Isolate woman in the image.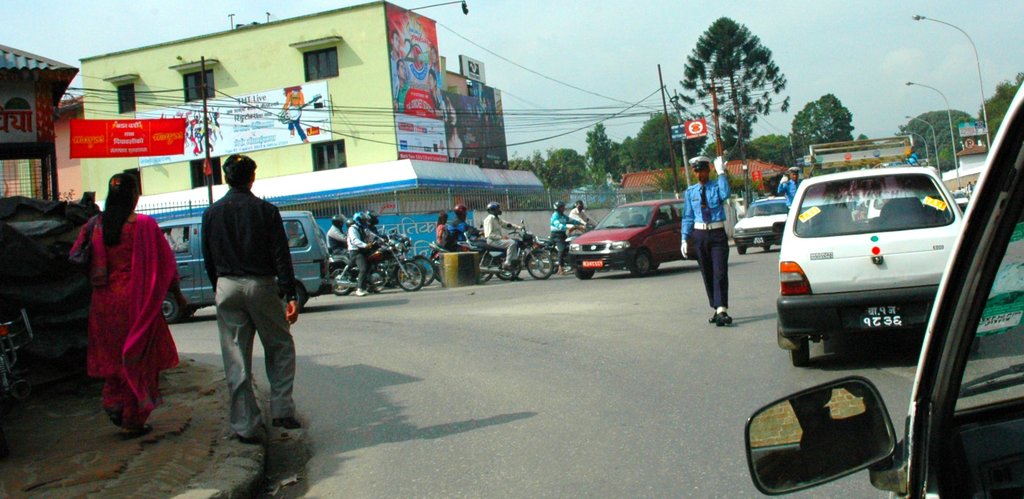
Isolated region: Rect(77, 158, 172, 418).
